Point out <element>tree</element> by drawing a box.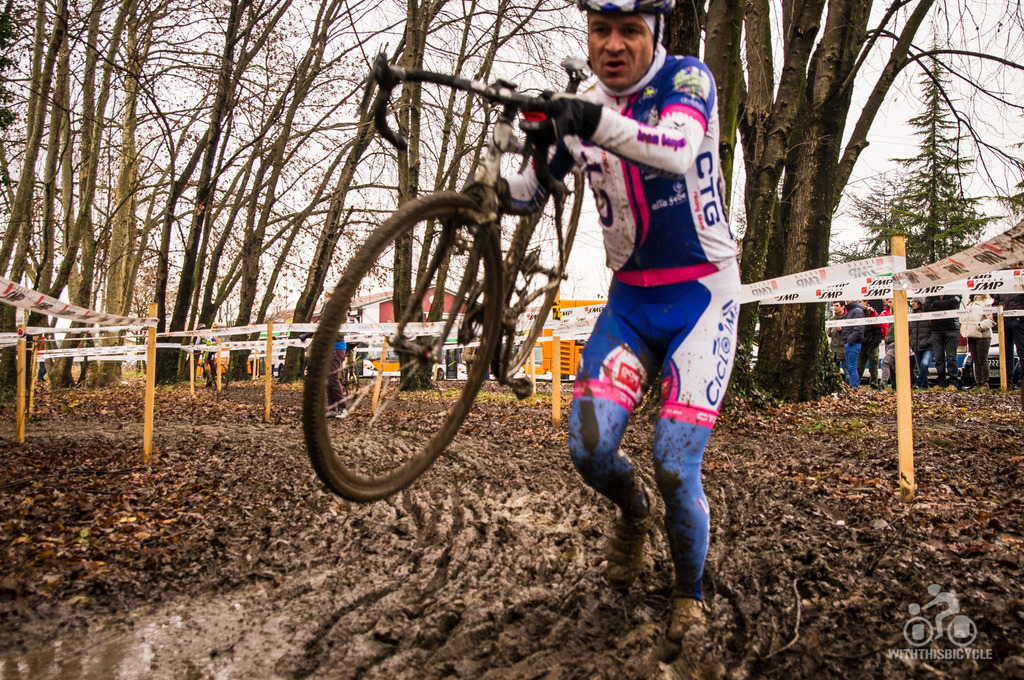
Rect(0, 0, 1023, 400).
